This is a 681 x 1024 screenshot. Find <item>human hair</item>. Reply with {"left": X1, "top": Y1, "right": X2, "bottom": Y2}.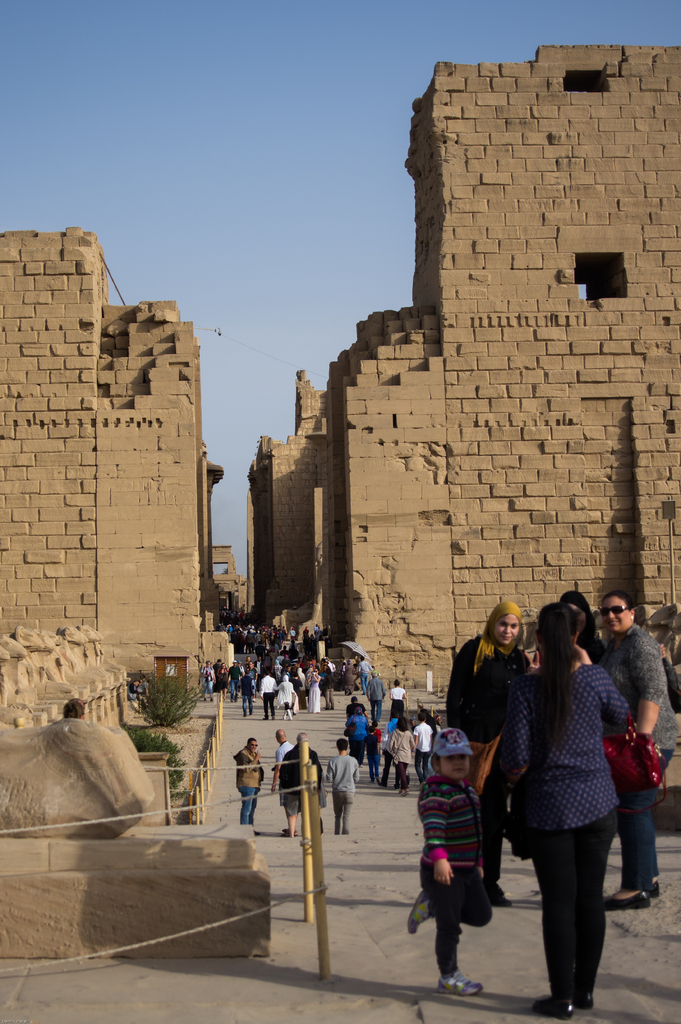
{"left": 395, "top": 680, "right": 400, "bottom": 685}.
